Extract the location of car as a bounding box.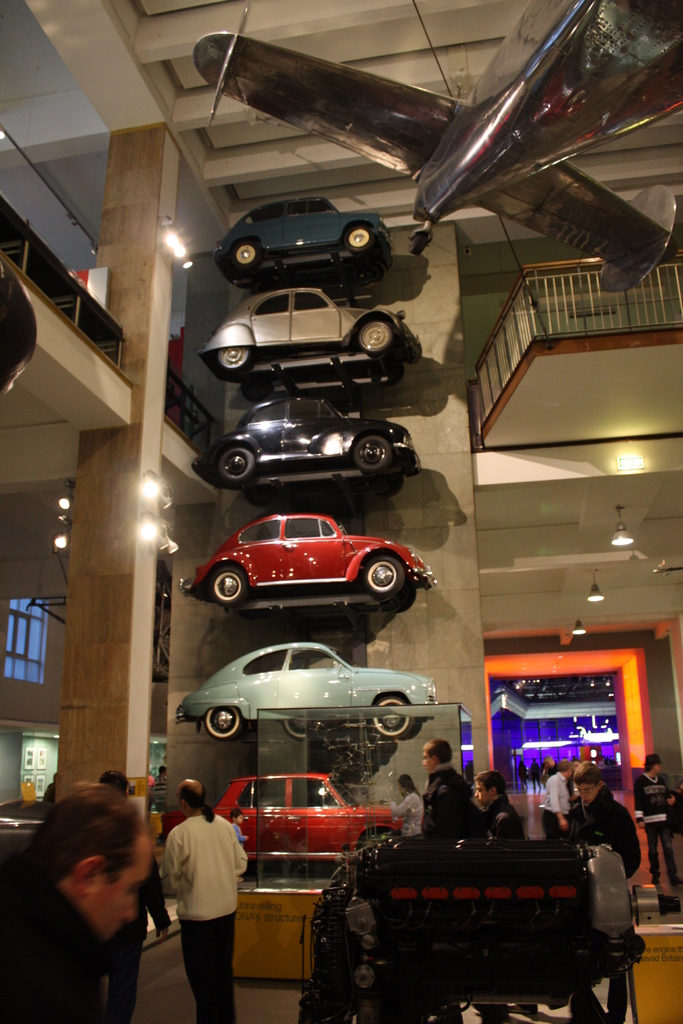
214,772,395,867.
